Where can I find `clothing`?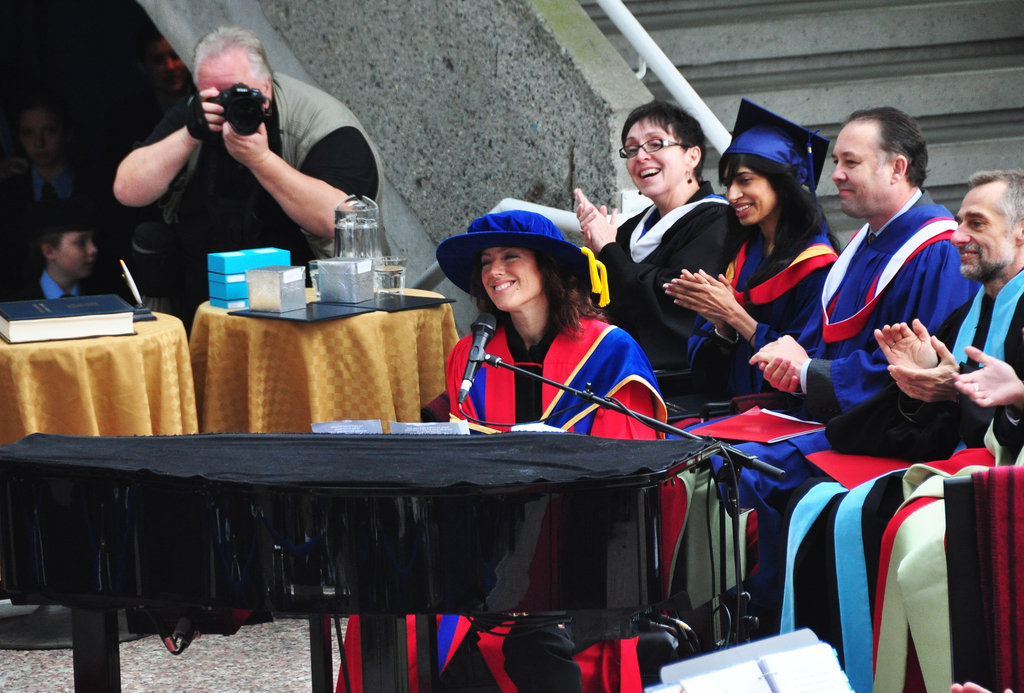
You can find it at box(0, 153, 99, 221).
